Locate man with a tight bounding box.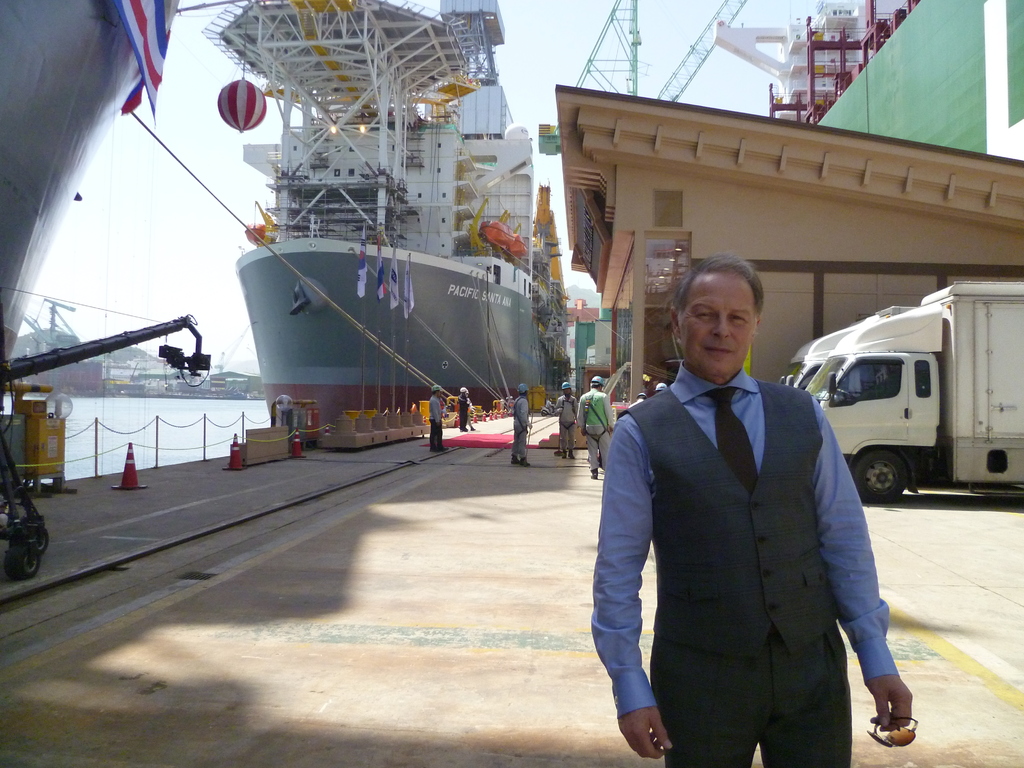
bbox(422, 383, 452, 455).
